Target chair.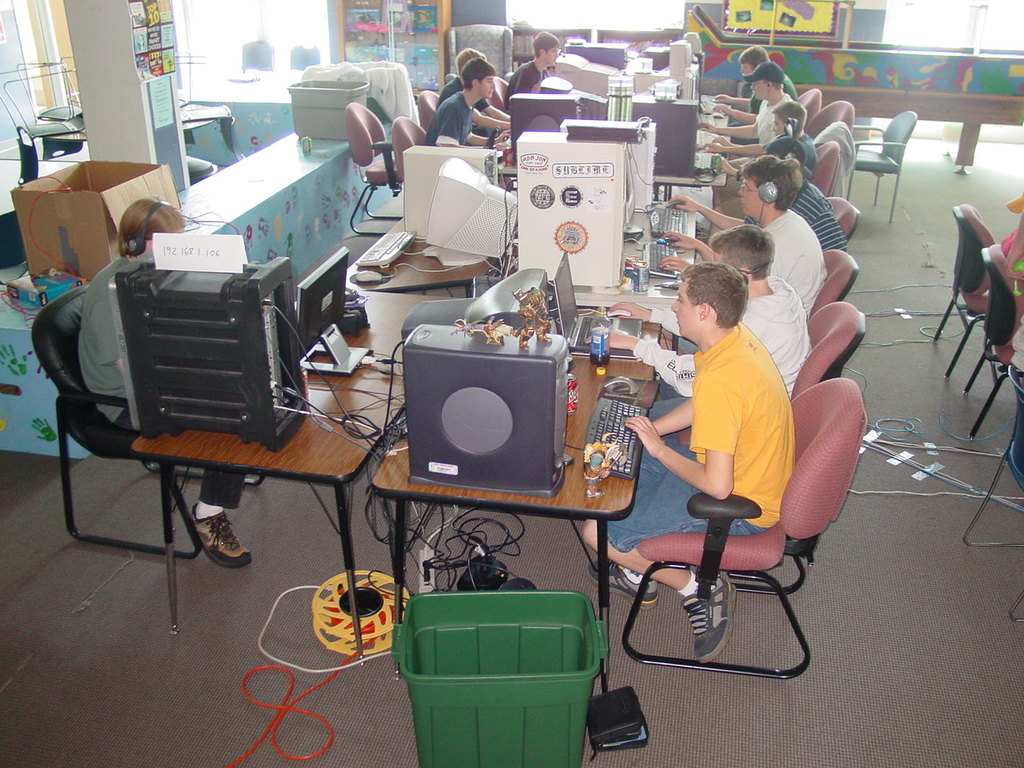
Target region: bbox=[598, 362, 827, 717].
